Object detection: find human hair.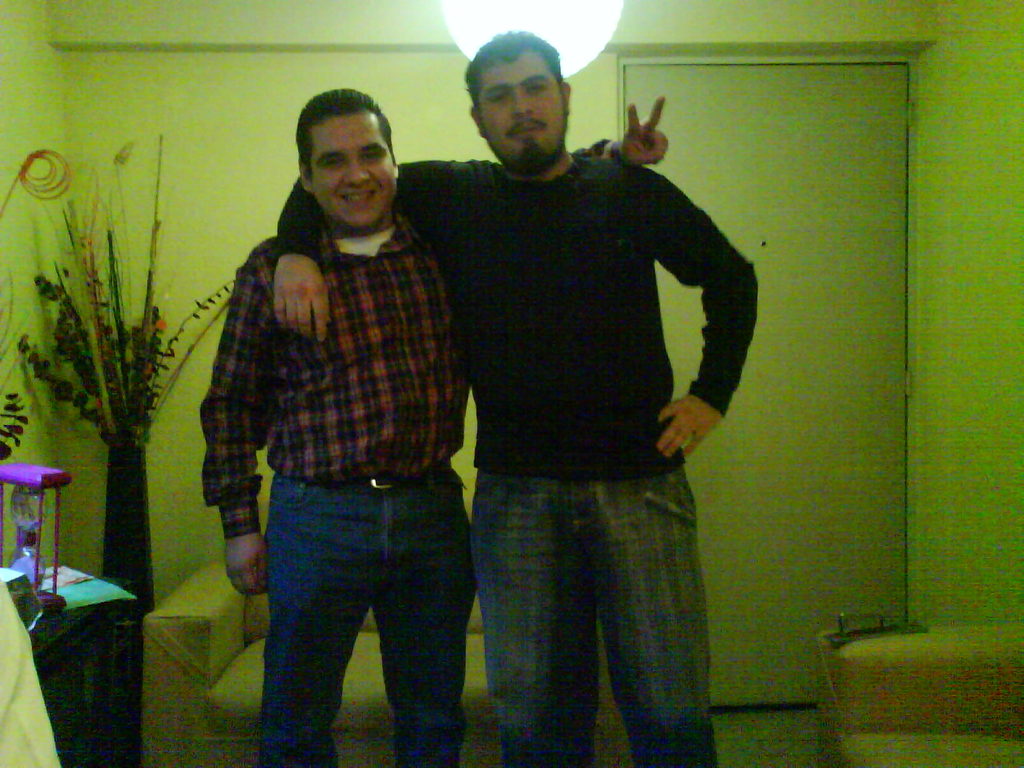
left=472, top=37, right=554, bottom=121.
